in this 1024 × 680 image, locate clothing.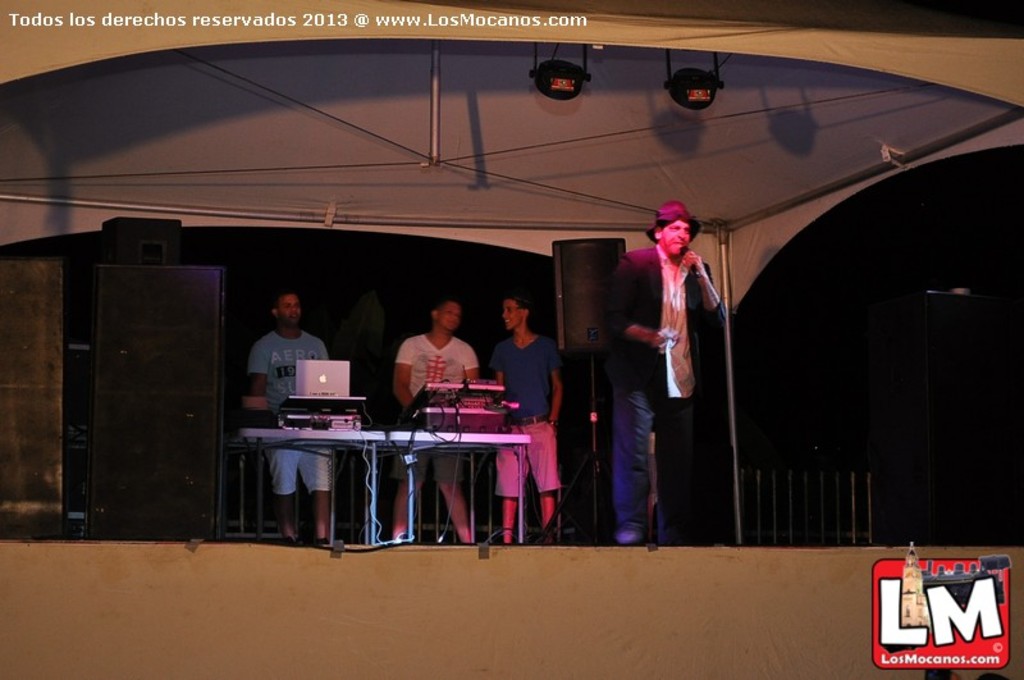
Bounding box: crop(396, 332, 480, 482).
